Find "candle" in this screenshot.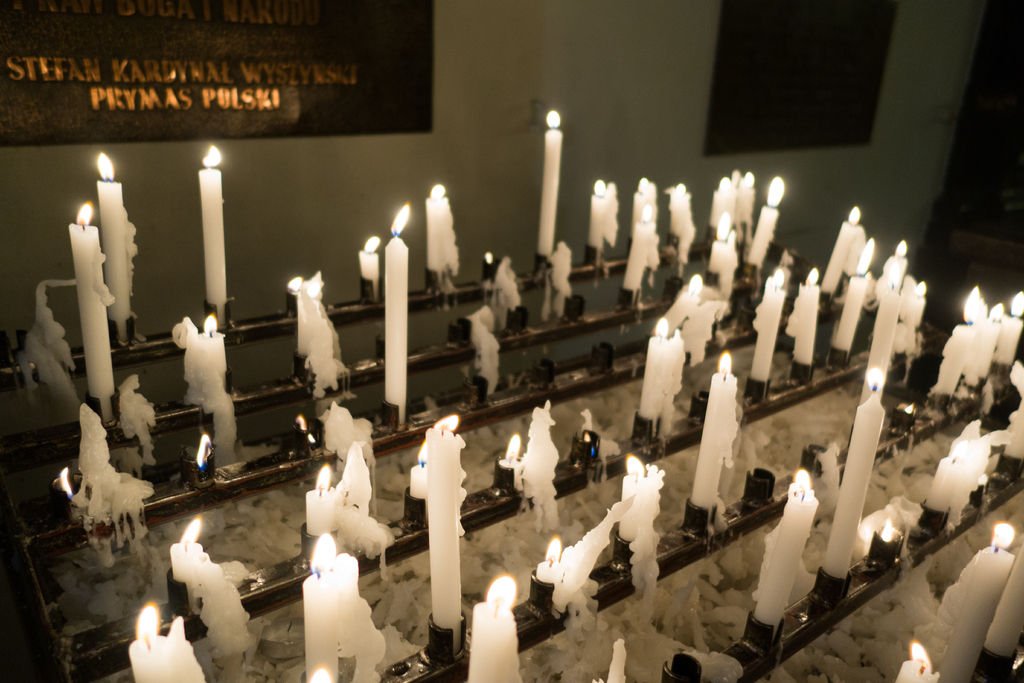
The bounding box for "candle" is {"left": 830, "top": 245, "right": 871, "bottom": 349}.
